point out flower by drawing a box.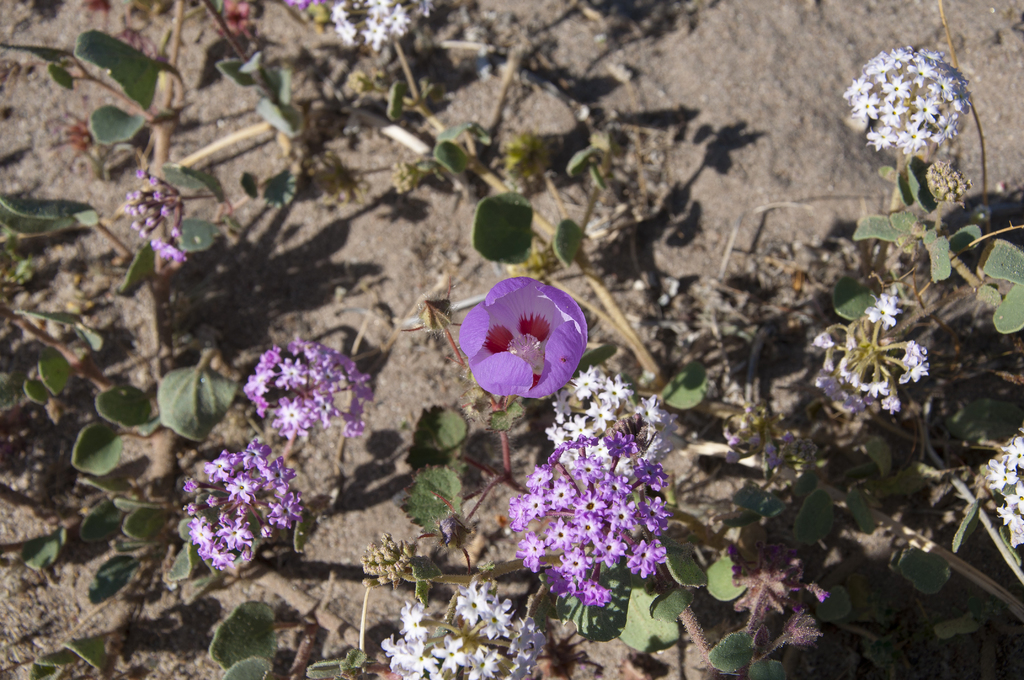
(511,429,671,608).
